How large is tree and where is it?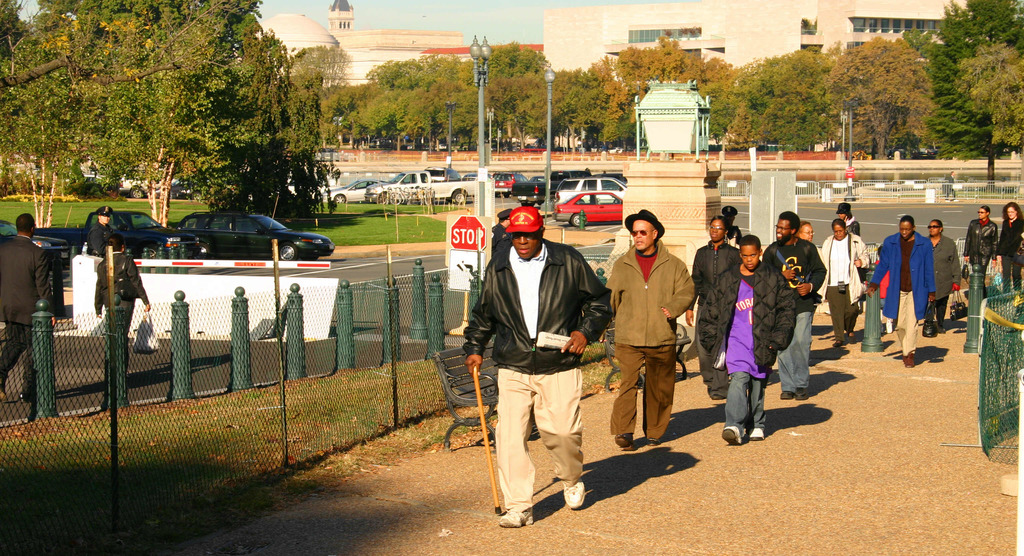
Bounding box: box=[923, 0, 1023, 180].
